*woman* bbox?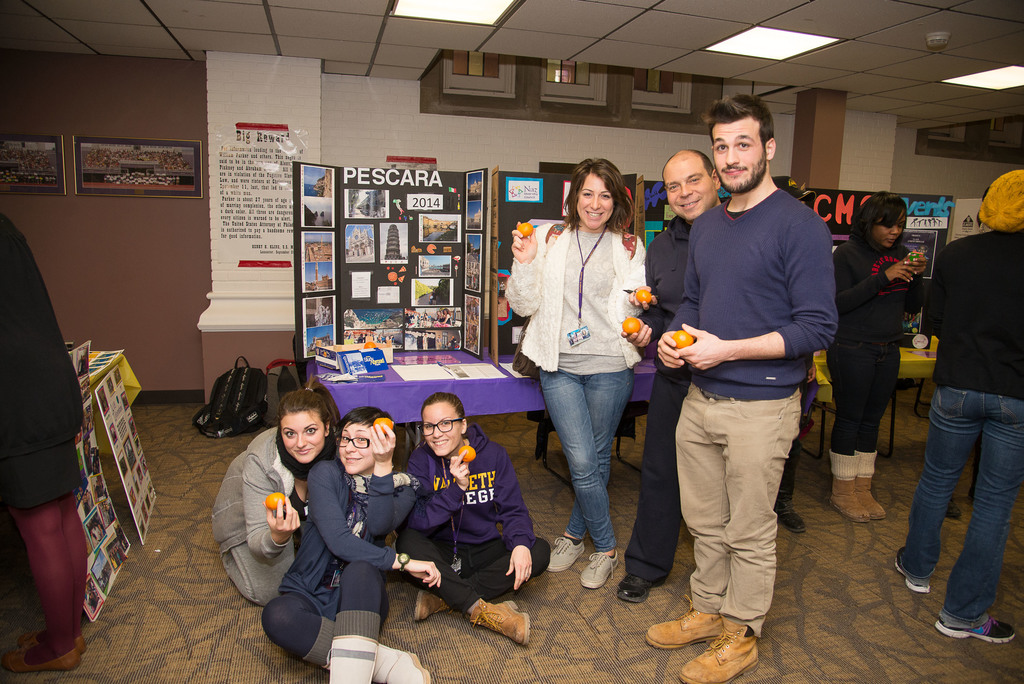
l=394, t=393, r=554, b=650
